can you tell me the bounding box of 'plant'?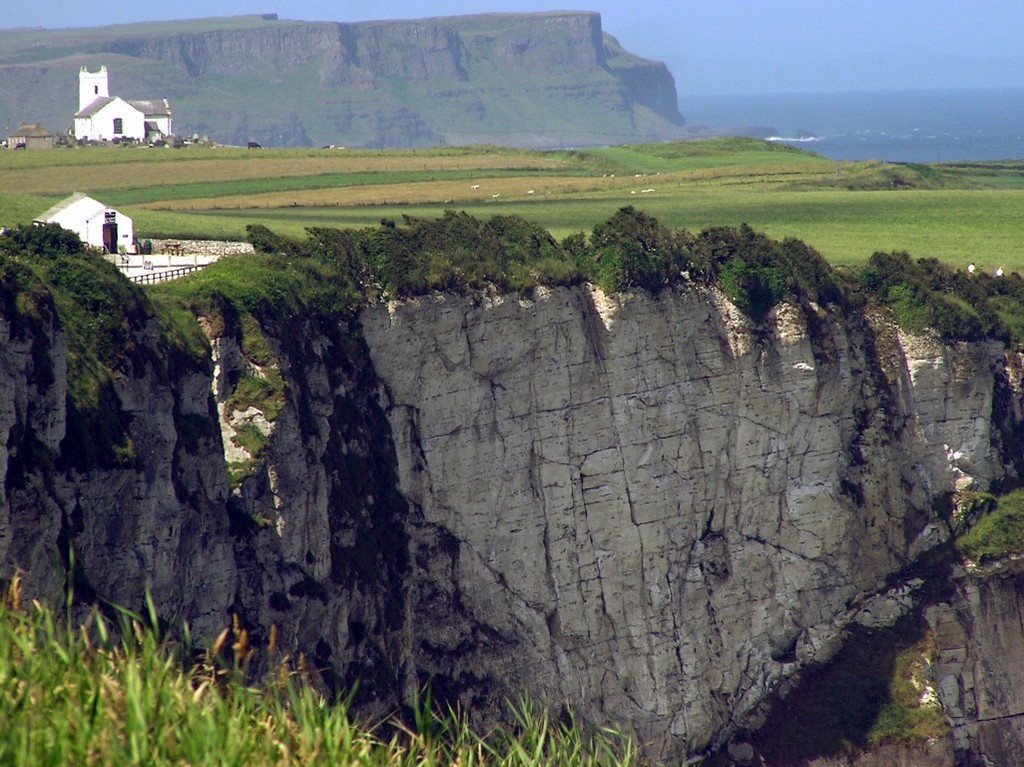
(left=942, top=488, right=1023, bottom=564).
